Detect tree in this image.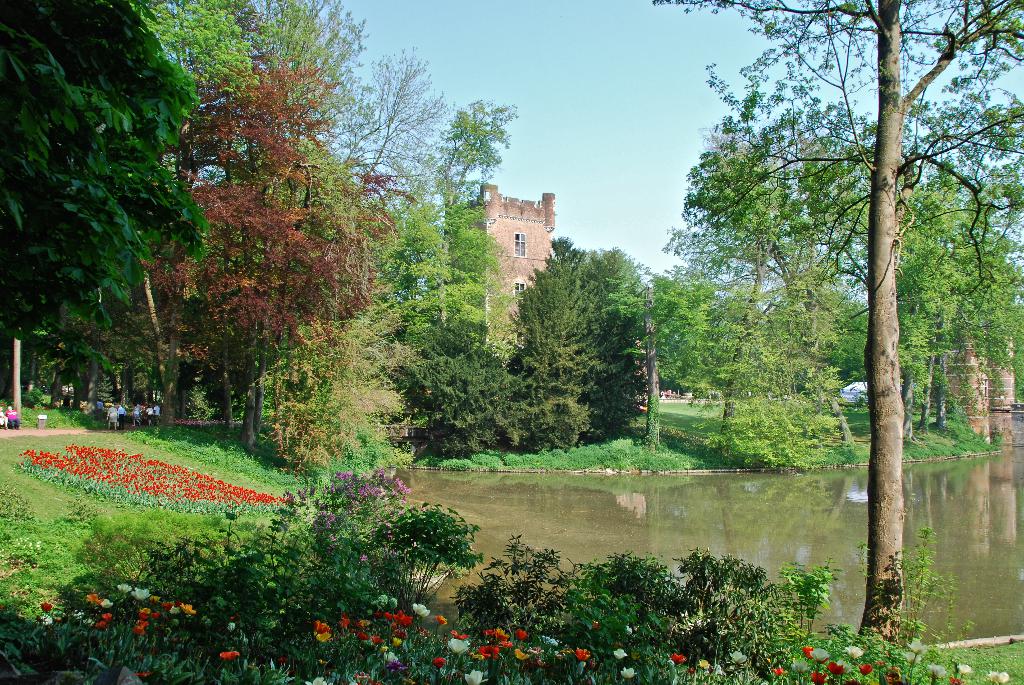
Detection: bbox=[310, 42, 467, 383].
